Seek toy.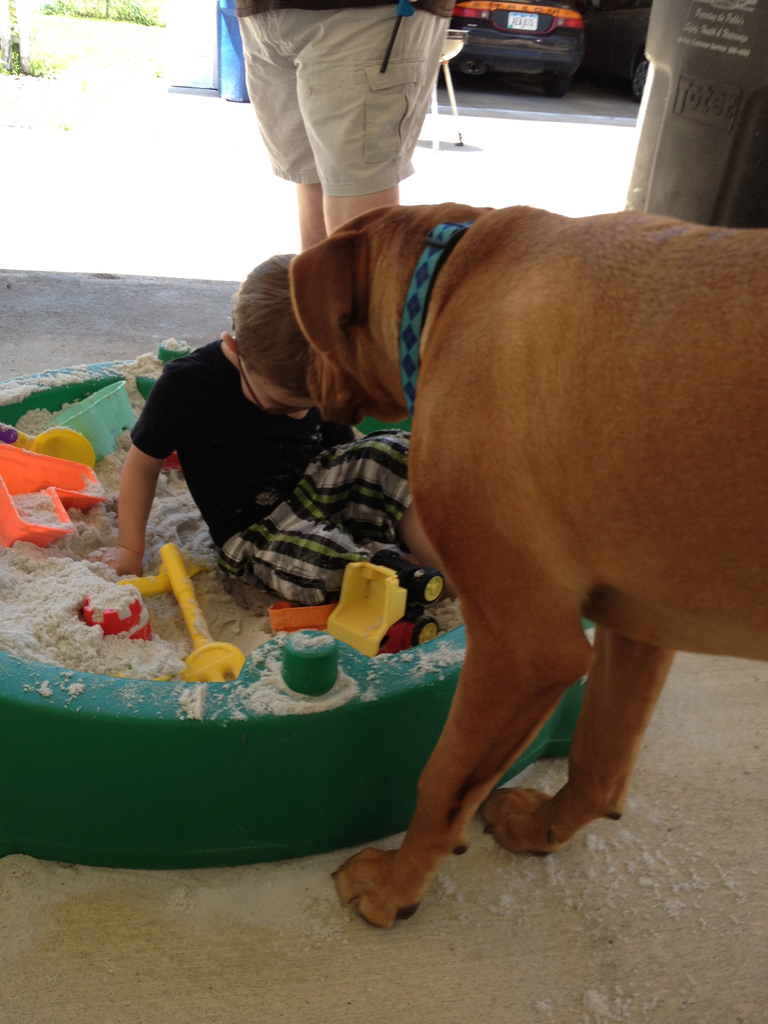
[x1=55, y1=374, x2=172, y2=463].
